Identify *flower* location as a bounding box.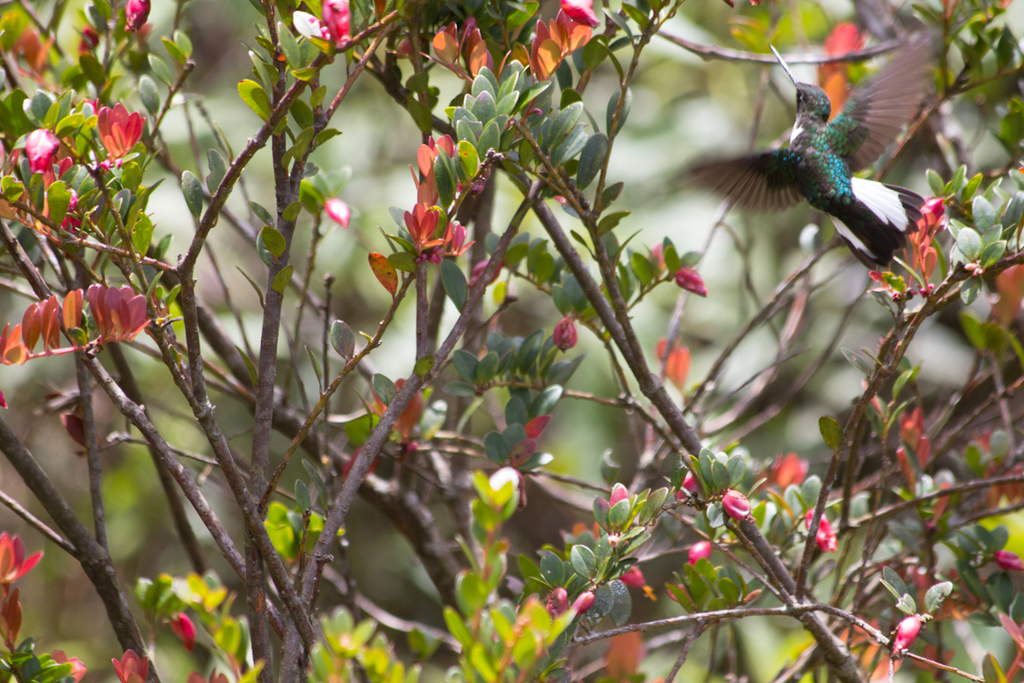
l=801, t=511, r=835, b=552.
